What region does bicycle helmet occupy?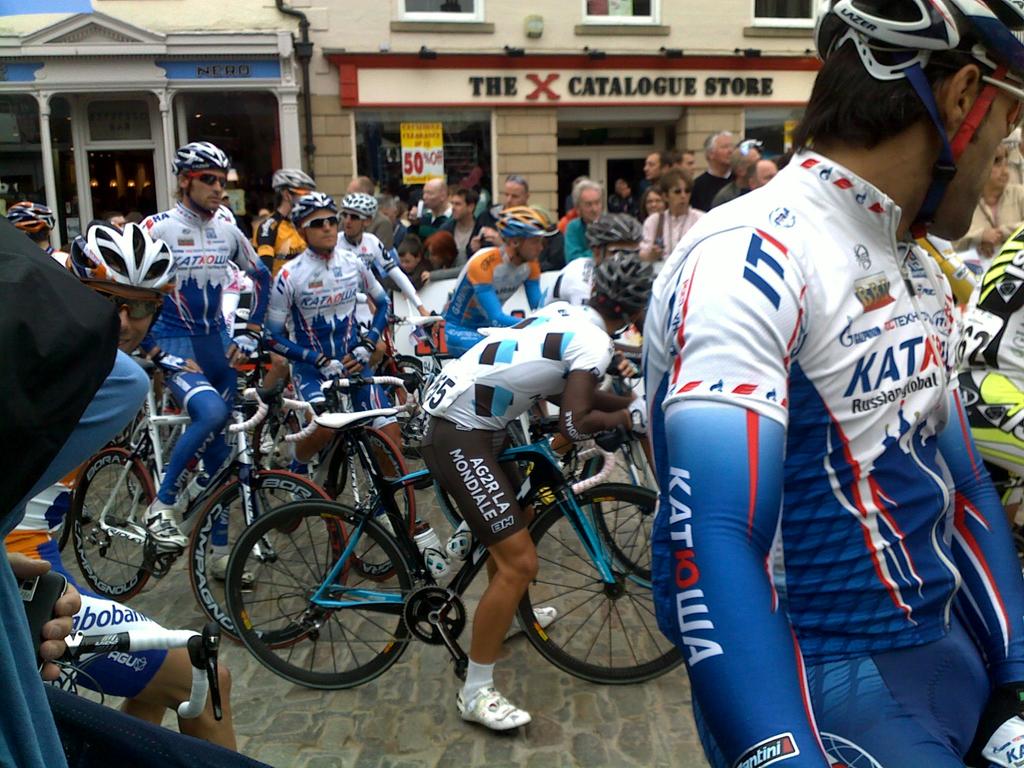
locate(275, 170, 312, 193).
